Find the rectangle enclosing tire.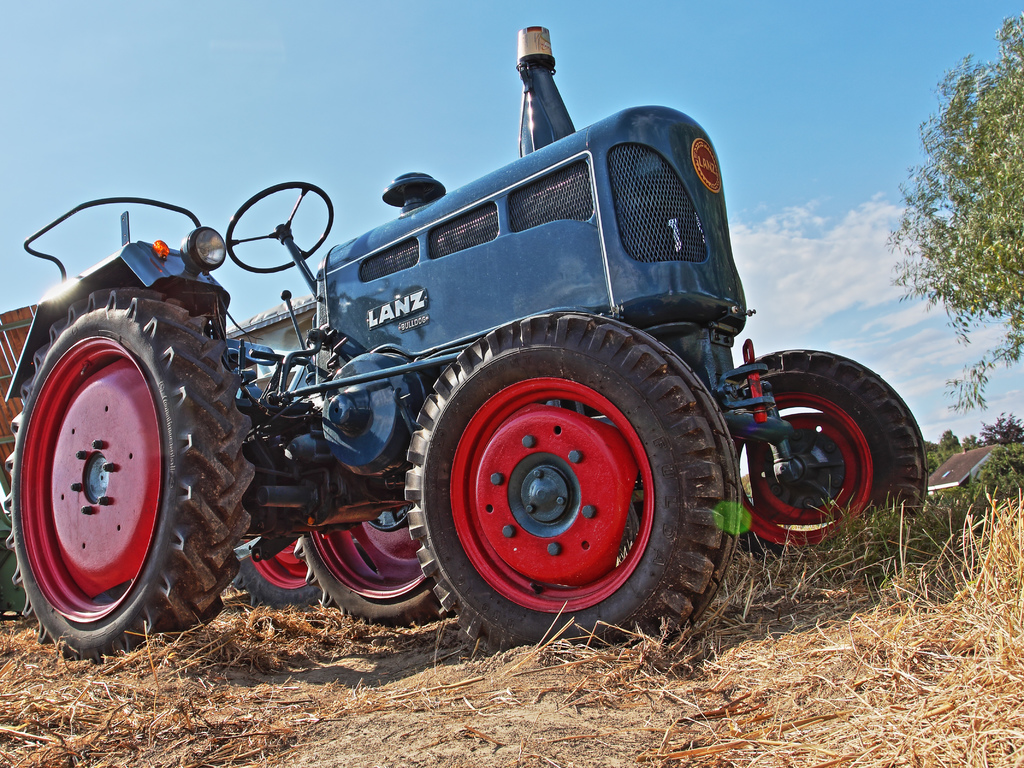
pyautogui.locateOnScreen(737, 351, 929, 591).
